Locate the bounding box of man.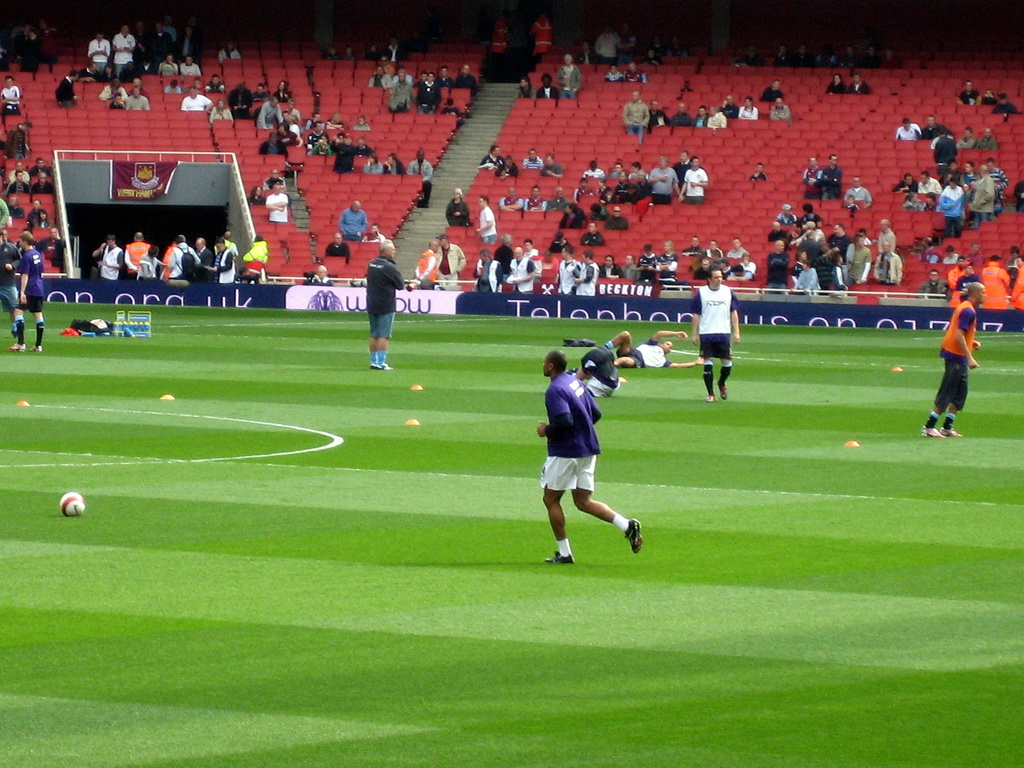
Bounding box: box=[540, 152, 559, 173].
